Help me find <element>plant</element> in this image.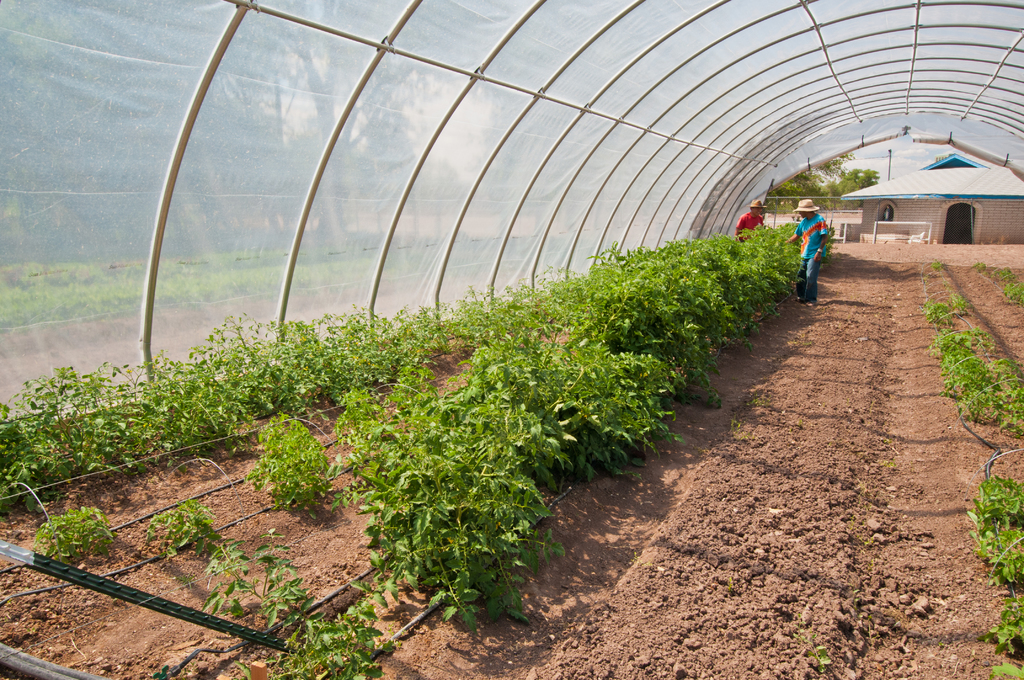
Found it: x1=926 y1=298 x2=964 y2=327.
